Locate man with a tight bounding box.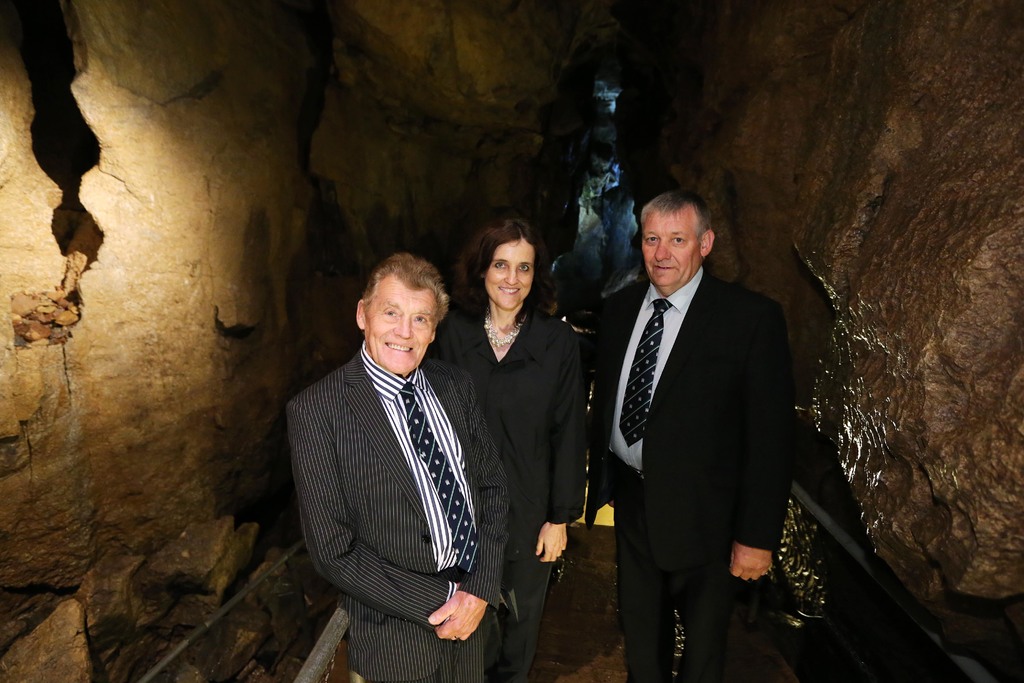
[588,181,789,682].
